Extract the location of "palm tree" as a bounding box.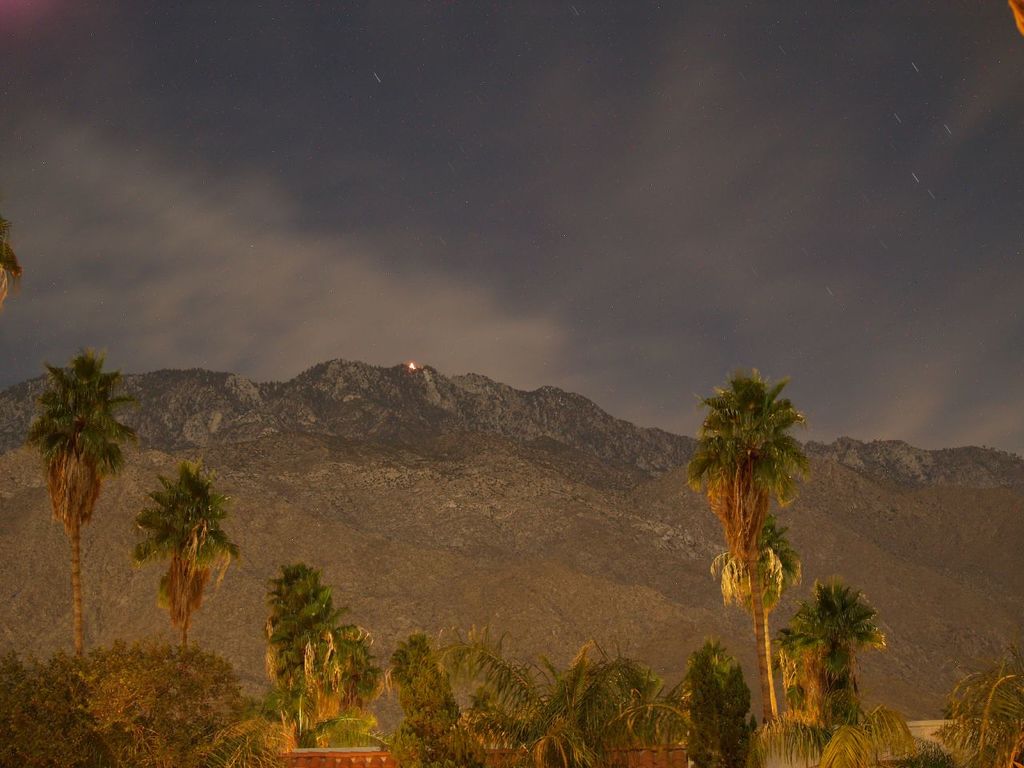
rect(782, 582, 874, 722).
